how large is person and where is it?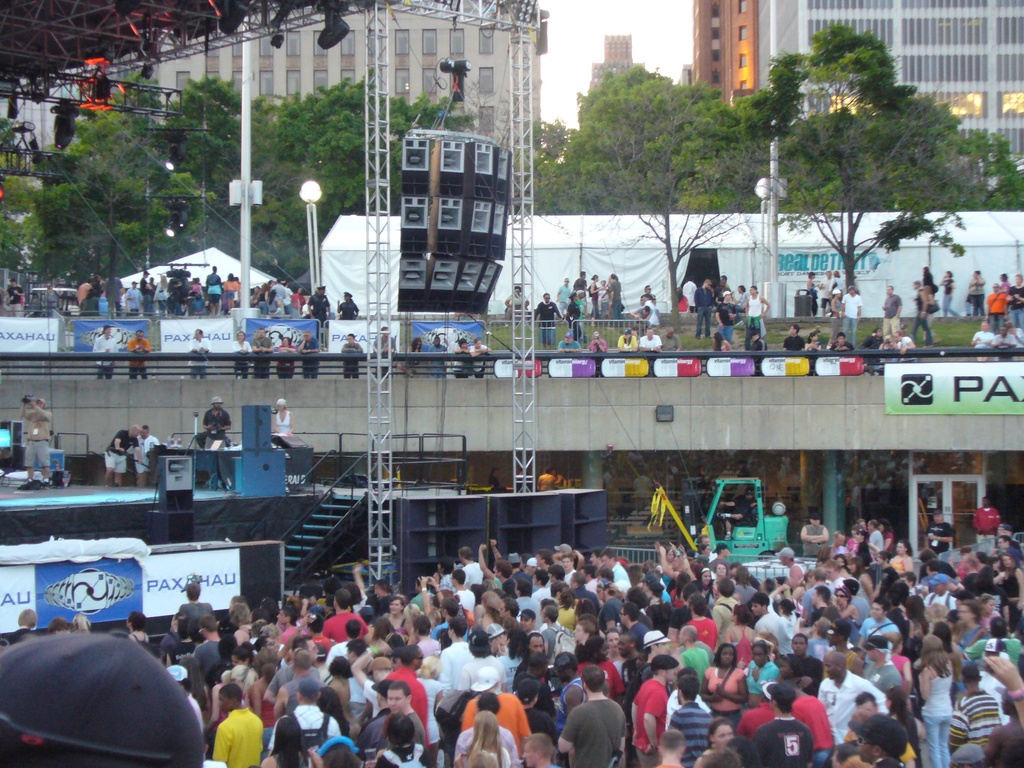
Bounding box: region(881, 284, 901, 333).
